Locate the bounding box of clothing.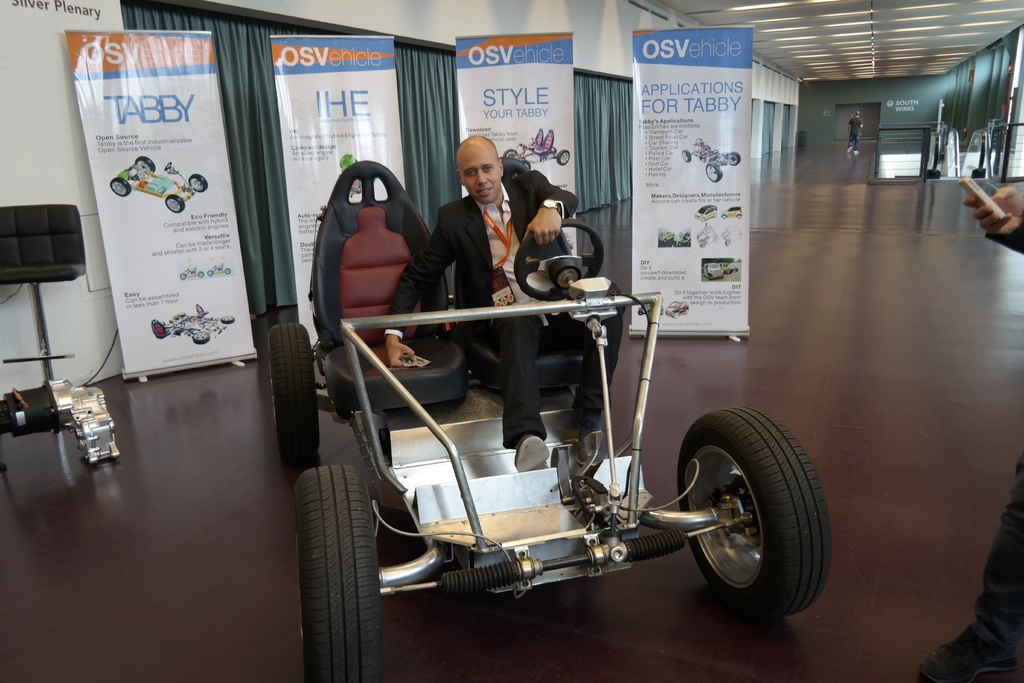
Bounding box: [389,161,621,443].
